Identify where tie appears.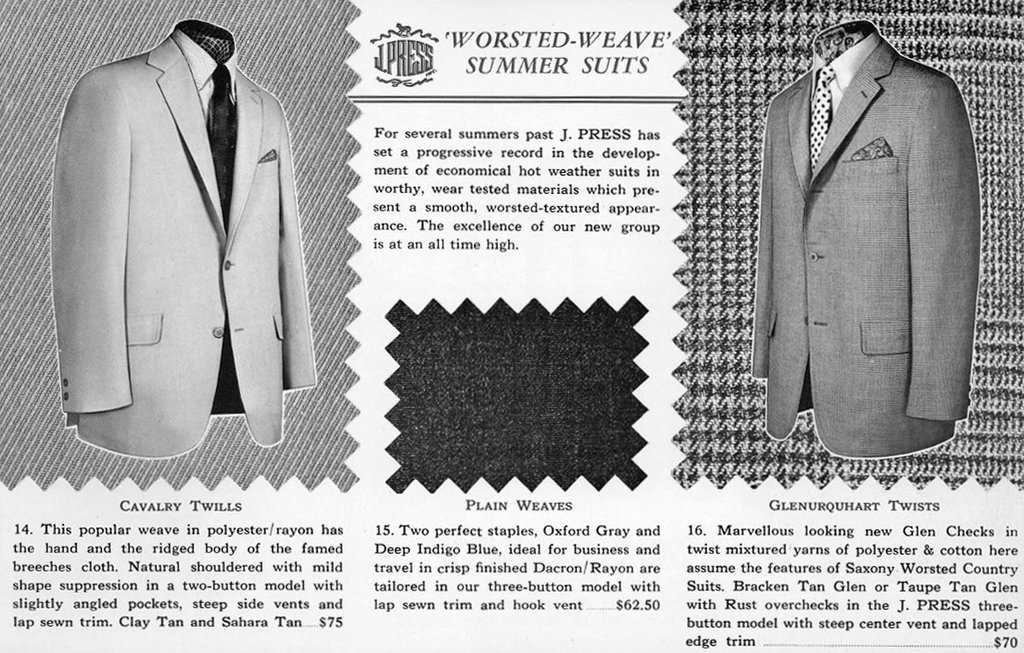
Appears at left=809, top=68, right=833, bottom=176.
